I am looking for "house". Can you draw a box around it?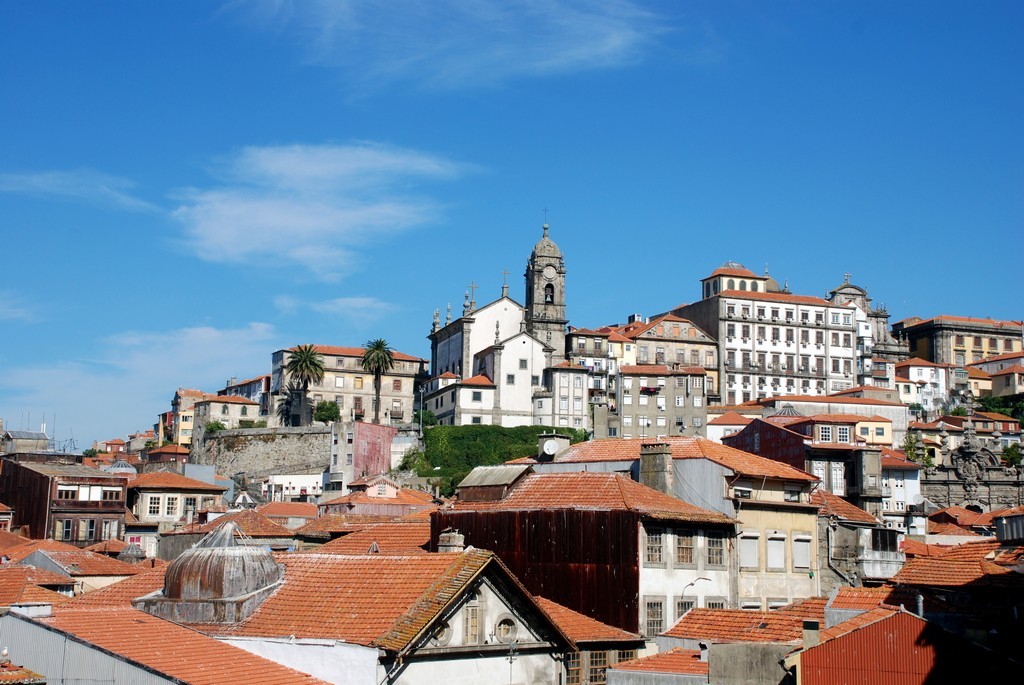
Sure, the bounding box is [825,584,925,629].
